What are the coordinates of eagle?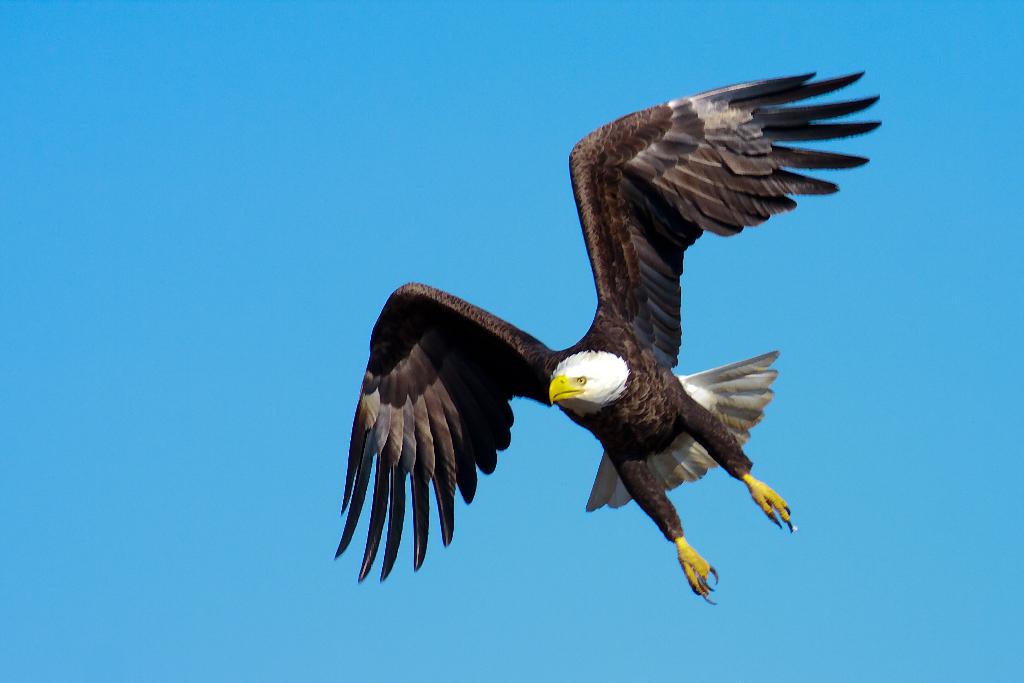
detection(325, 60, 890, 608).
